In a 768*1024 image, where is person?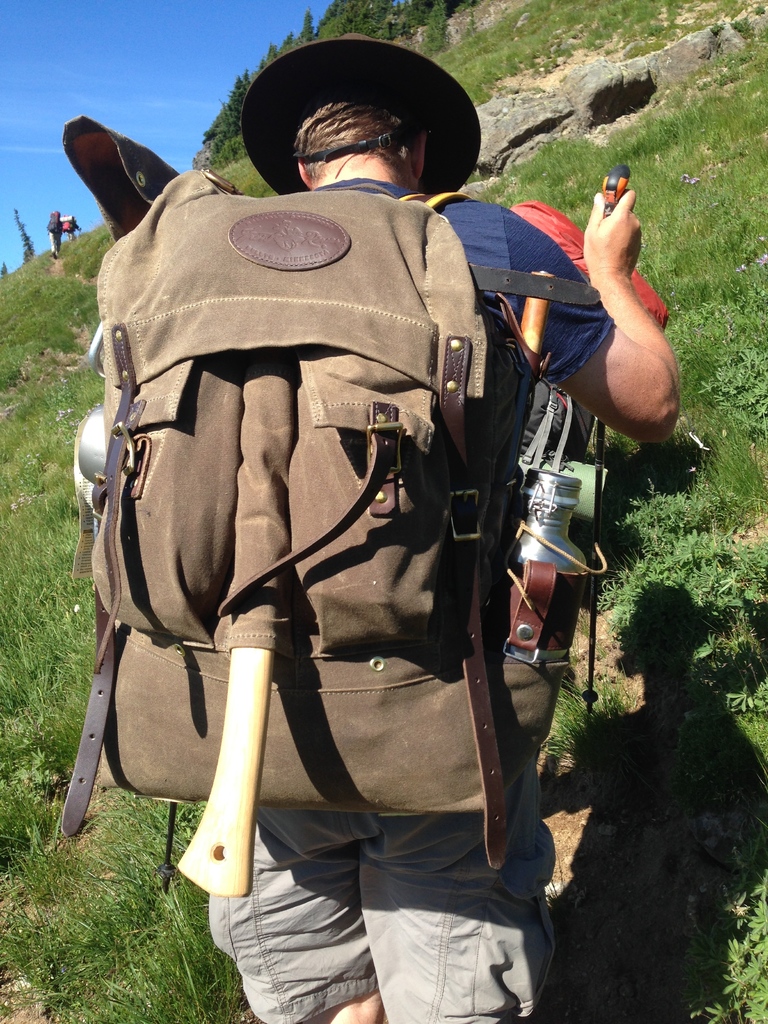
select_region(44, 209, 56, 259).
